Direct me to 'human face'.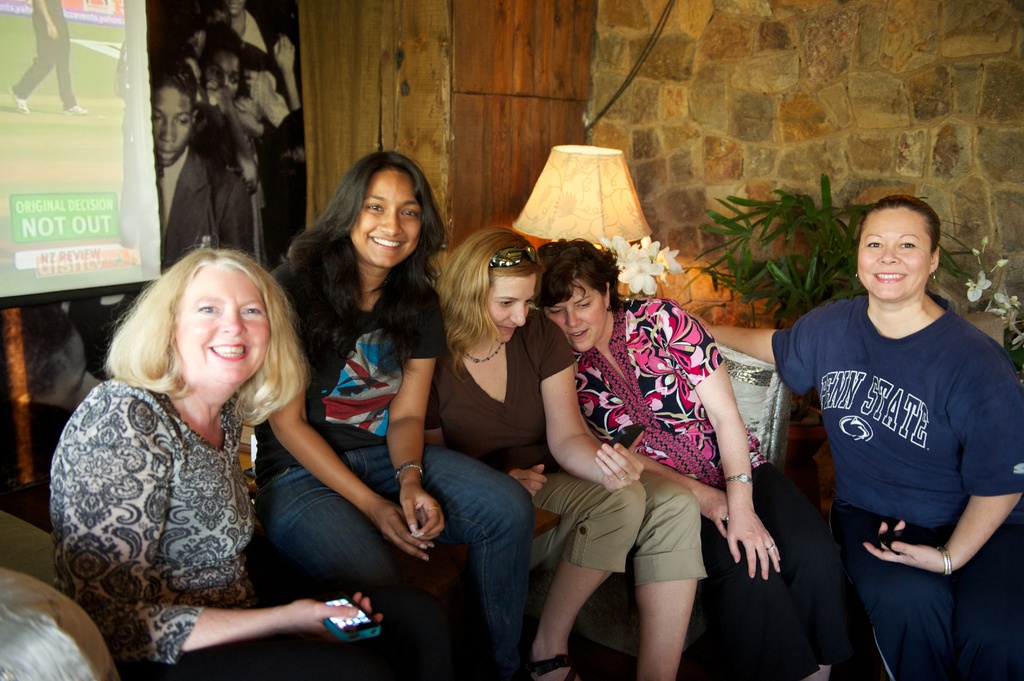
Direction: pyautogui.locateOnScreen(207, 45, 248, 102).
